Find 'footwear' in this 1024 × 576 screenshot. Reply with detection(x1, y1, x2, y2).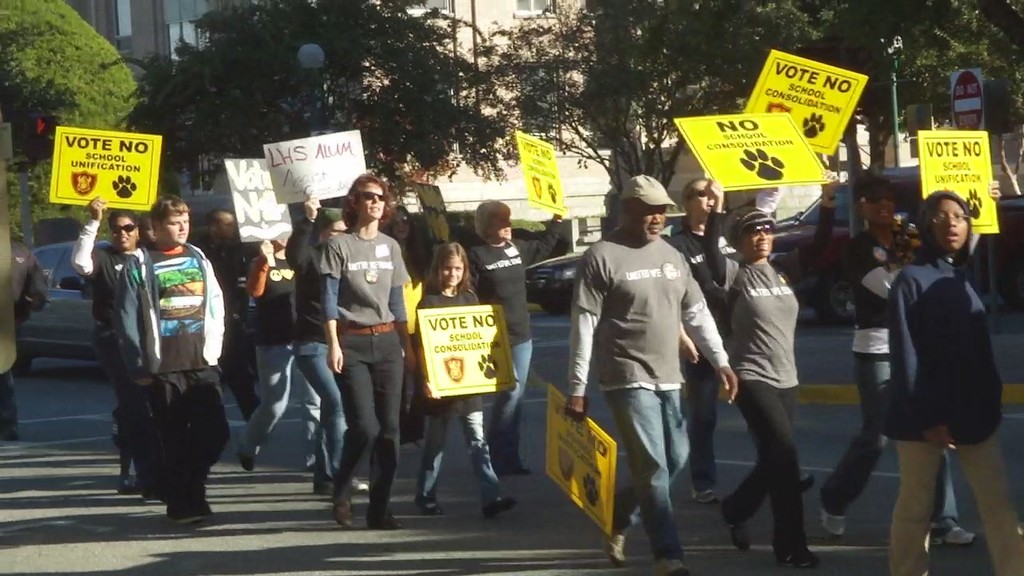
detection(505, 466, 530, 475).
